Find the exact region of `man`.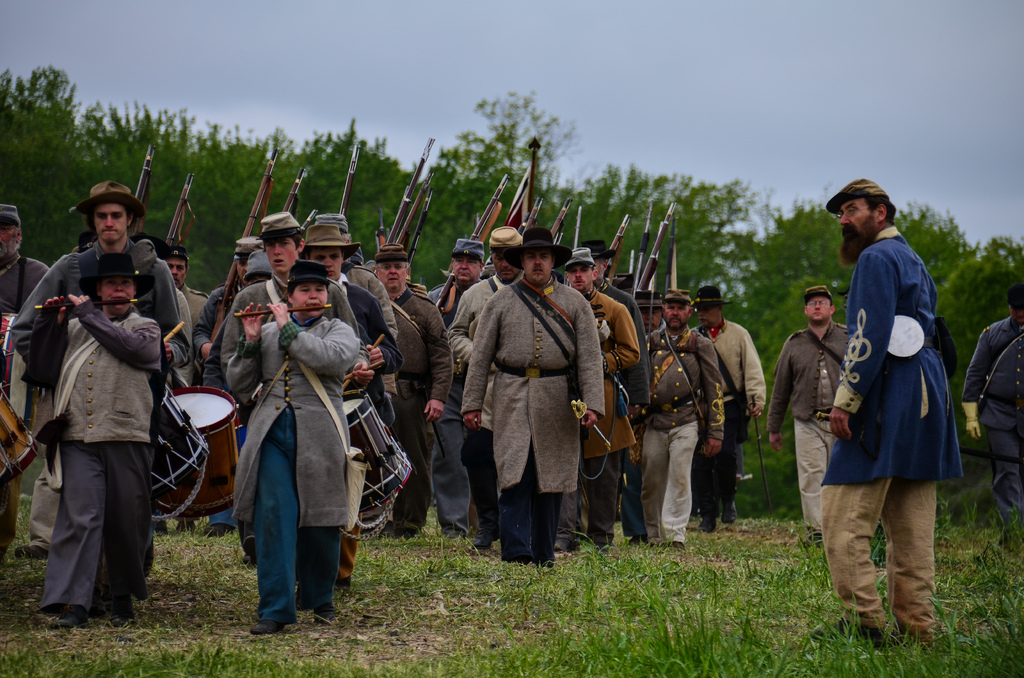
Exact region: left=161, top=241, right=213, bottom=335.
